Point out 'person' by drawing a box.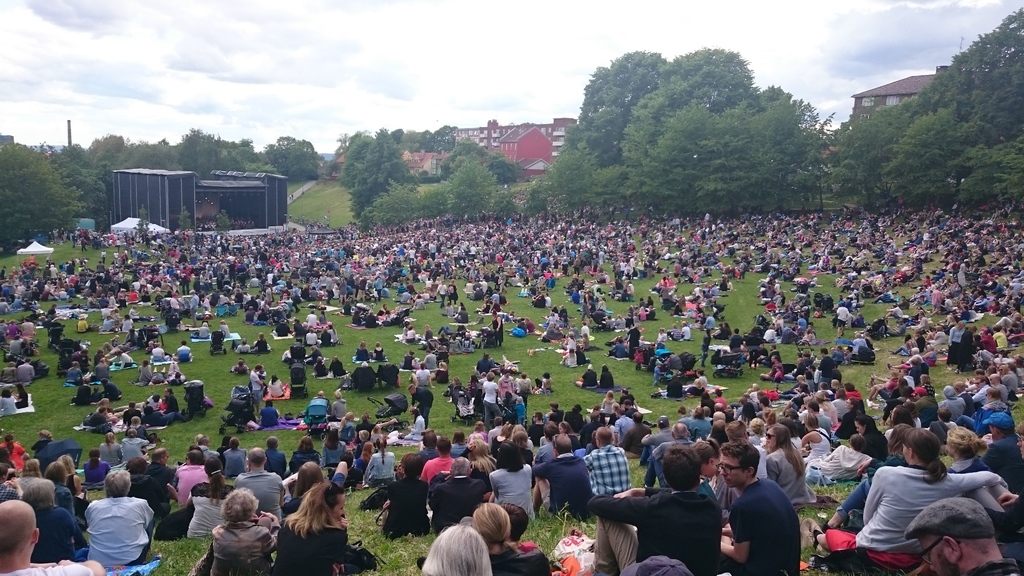
(left=436, top=360, right=449, bottom=383).
